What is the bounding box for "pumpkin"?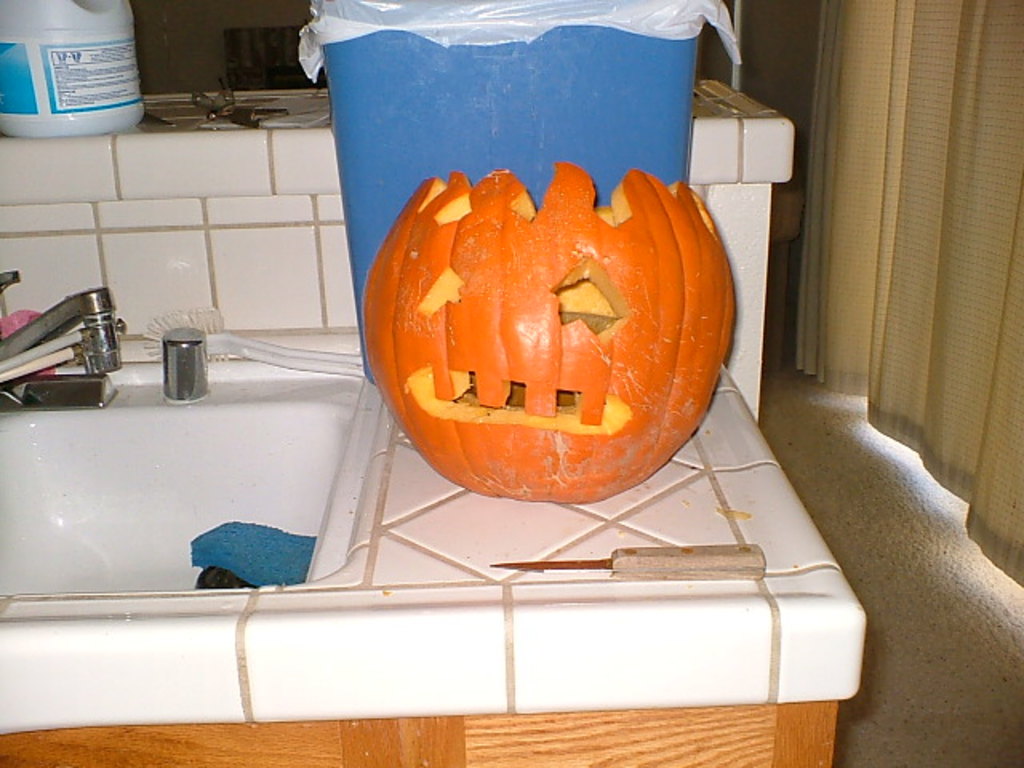
locate(360, 160, 738, 499).
